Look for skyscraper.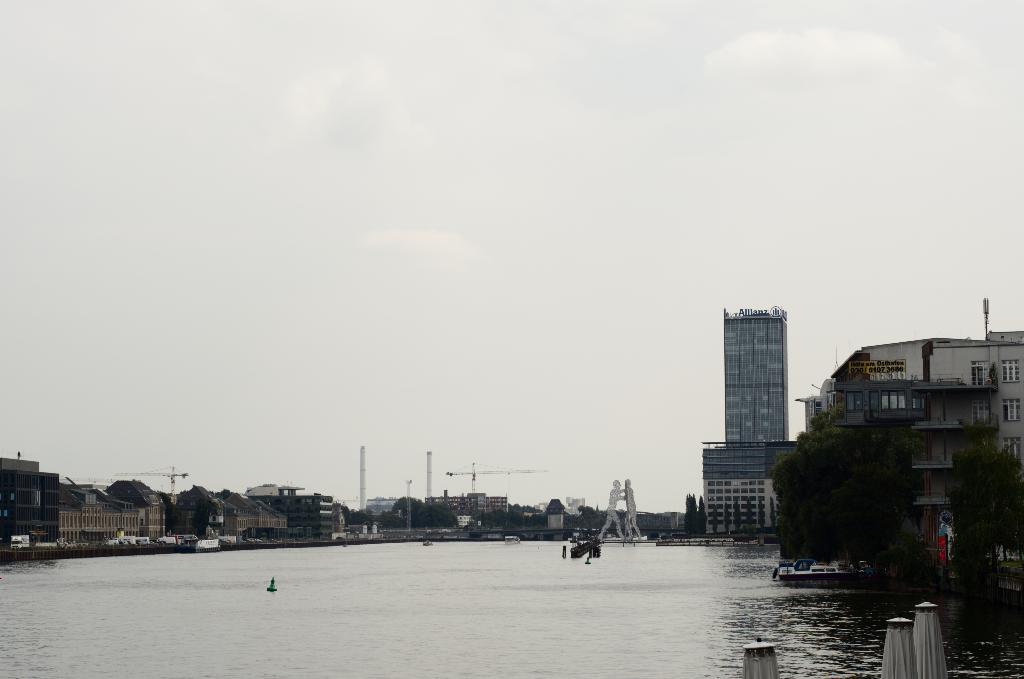
Found: [left=721, top=303, right=813, bottom=489].
